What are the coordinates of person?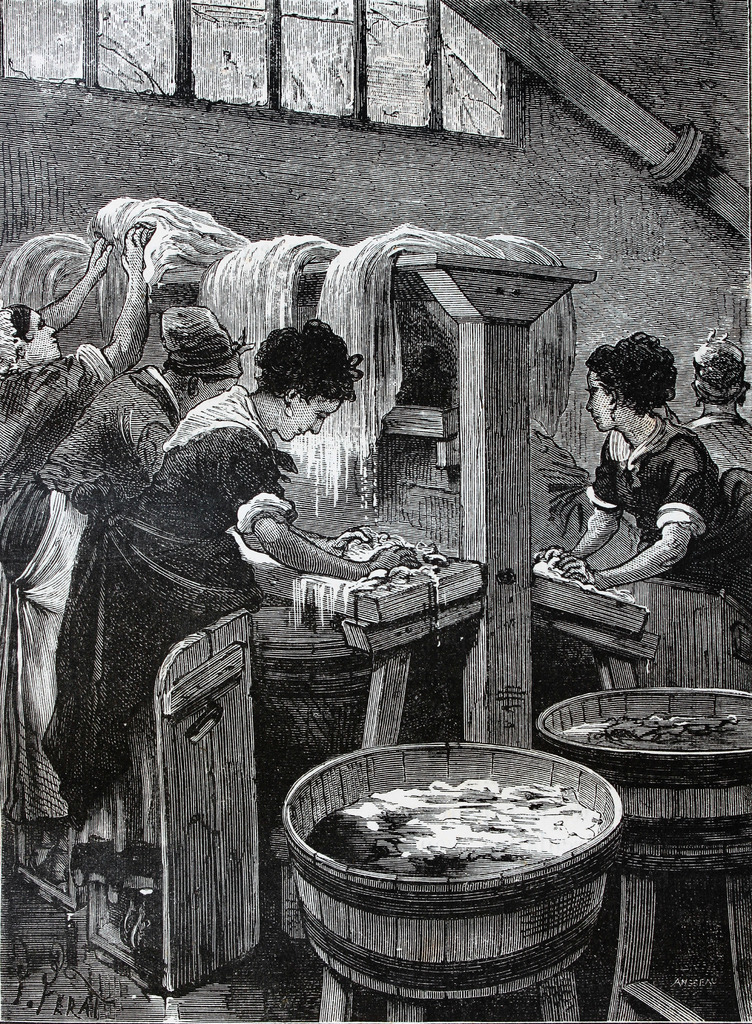
BBox(0, 223, 156, 822).
